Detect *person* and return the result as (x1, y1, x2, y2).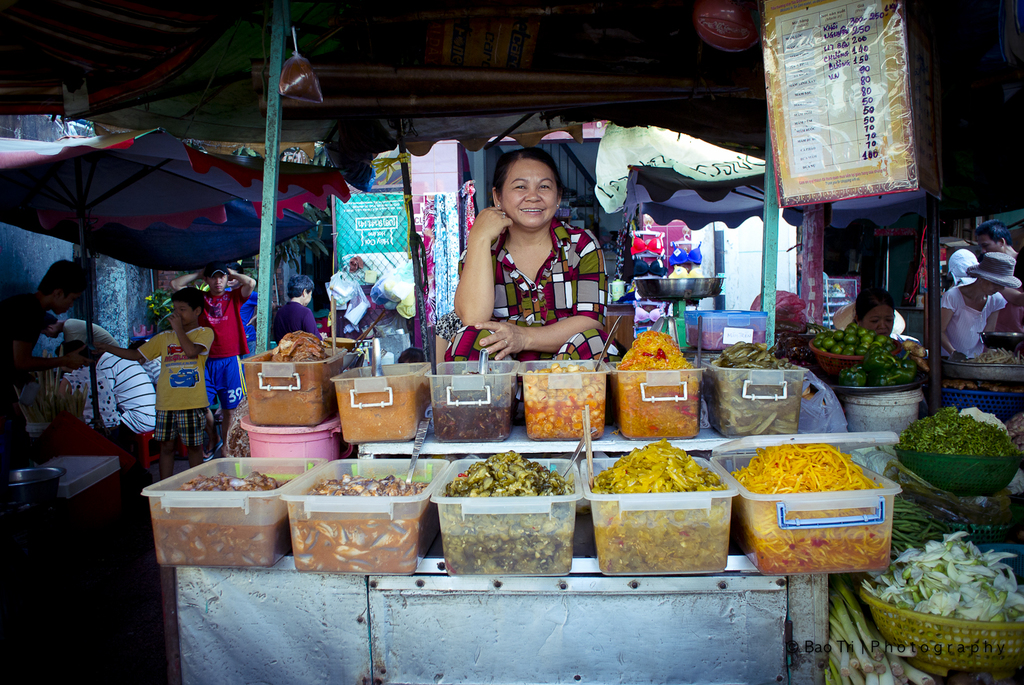
(971, 224, 1023, 336).
